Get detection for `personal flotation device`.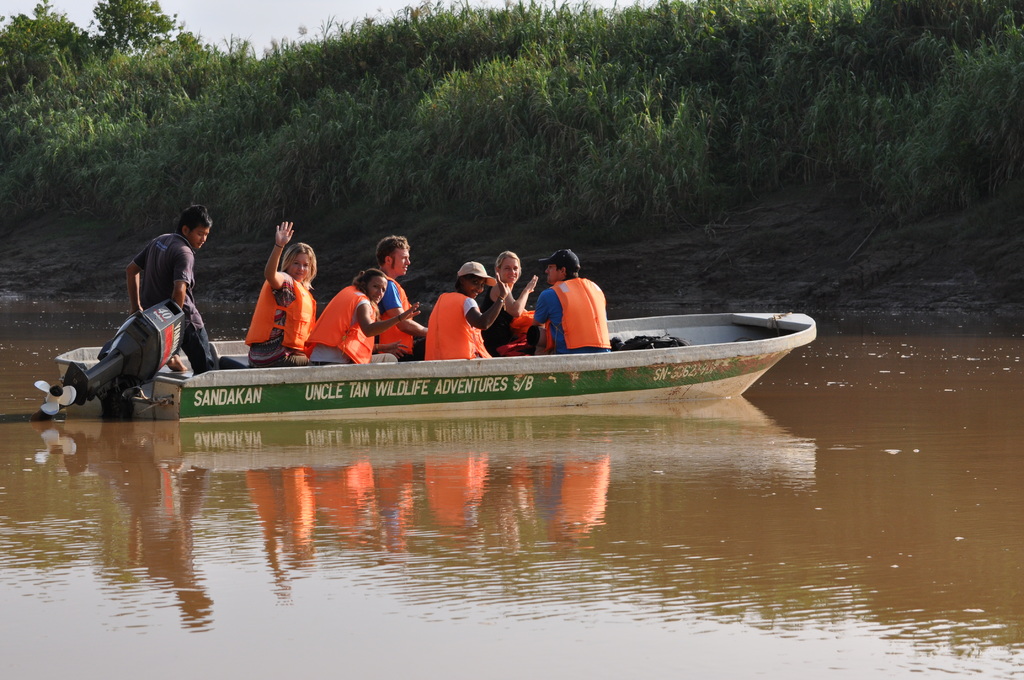
Detection: [x1=541, y1=266, x2=616, y2=348].
